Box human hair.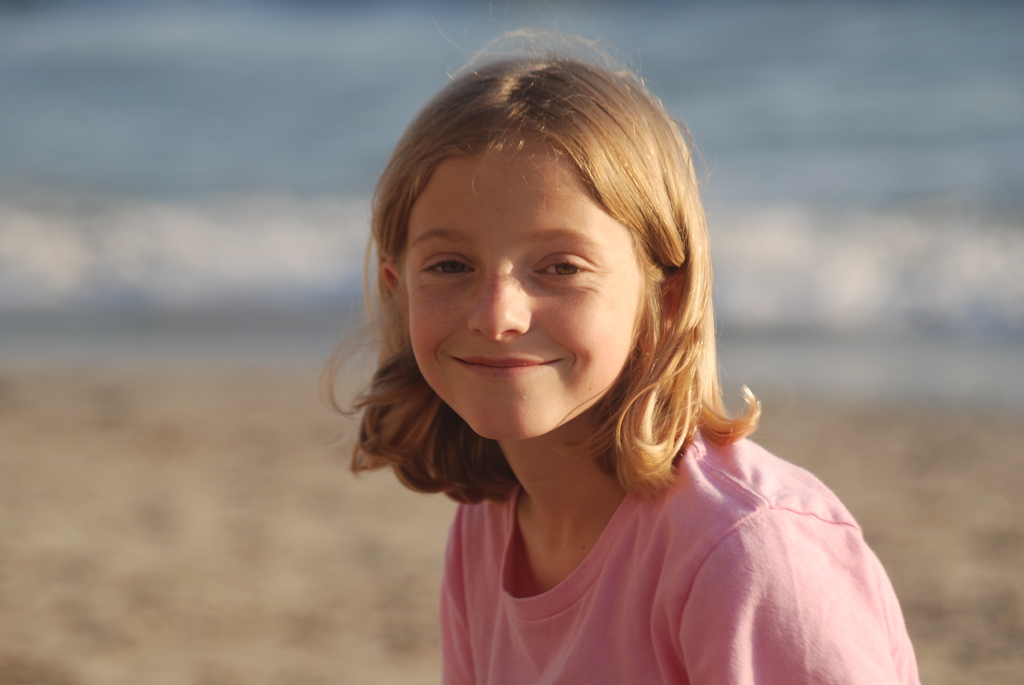
Rect(353, 52, 727, 480).
